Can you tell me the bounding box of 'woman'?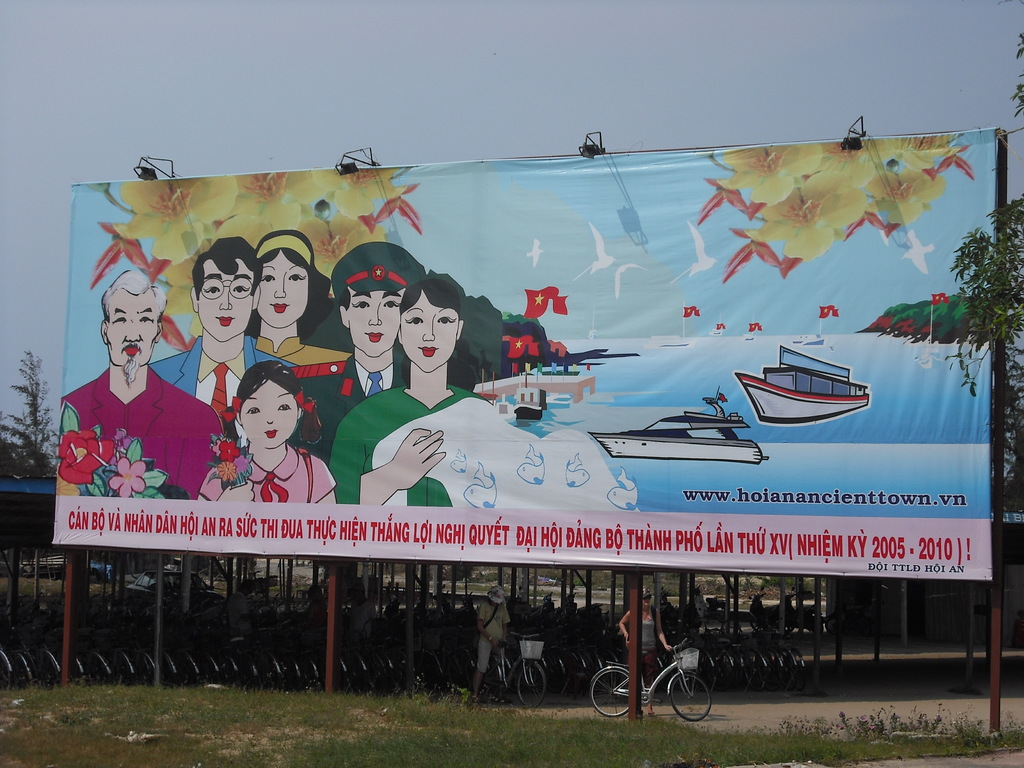
{"left": 255, "top": 227, "right": 357, "bottom": 365}.
